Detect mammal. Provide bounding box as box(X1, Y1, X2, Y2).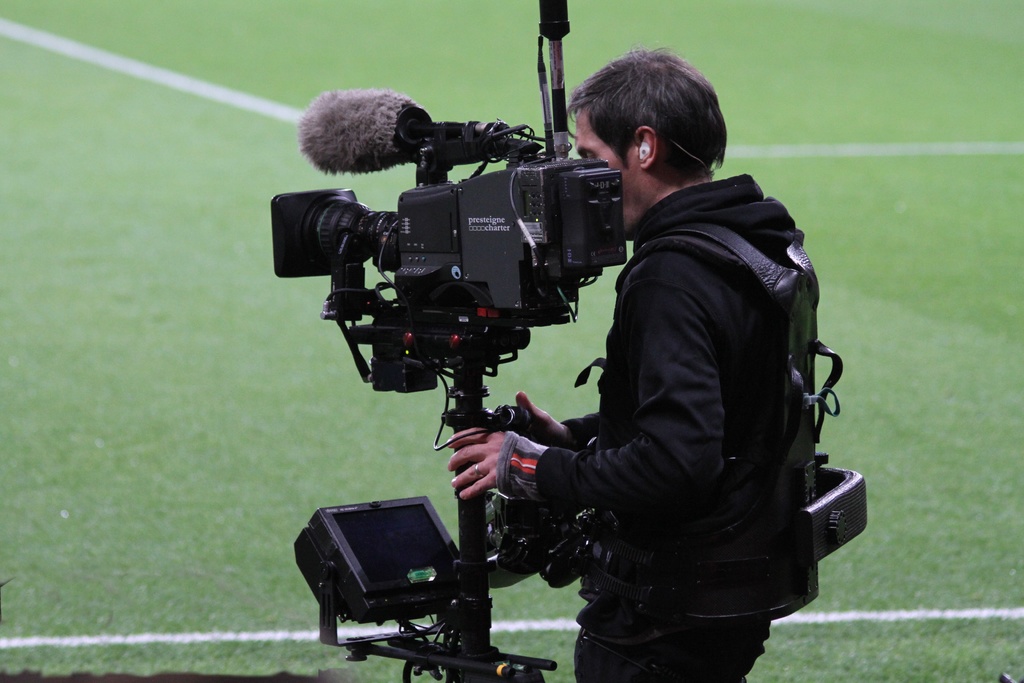
box(428, 70, 829, 682).
